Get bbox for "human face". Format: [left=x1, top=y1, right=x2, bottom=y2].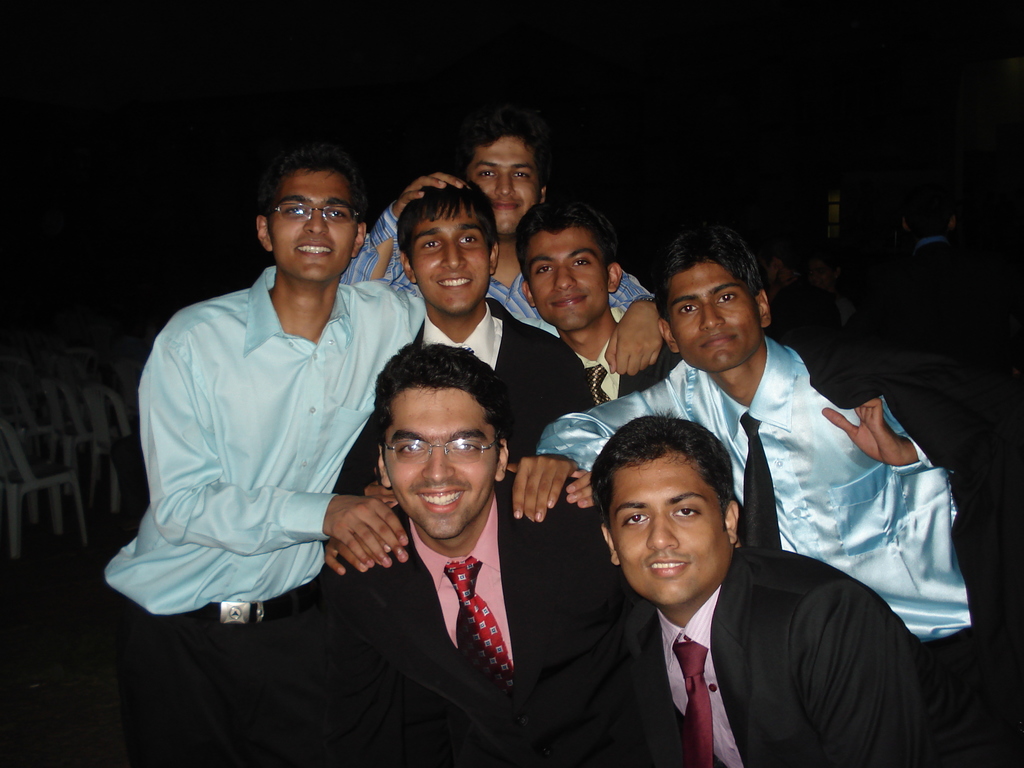
[left=525, top=225, right=601, bottom=328].
